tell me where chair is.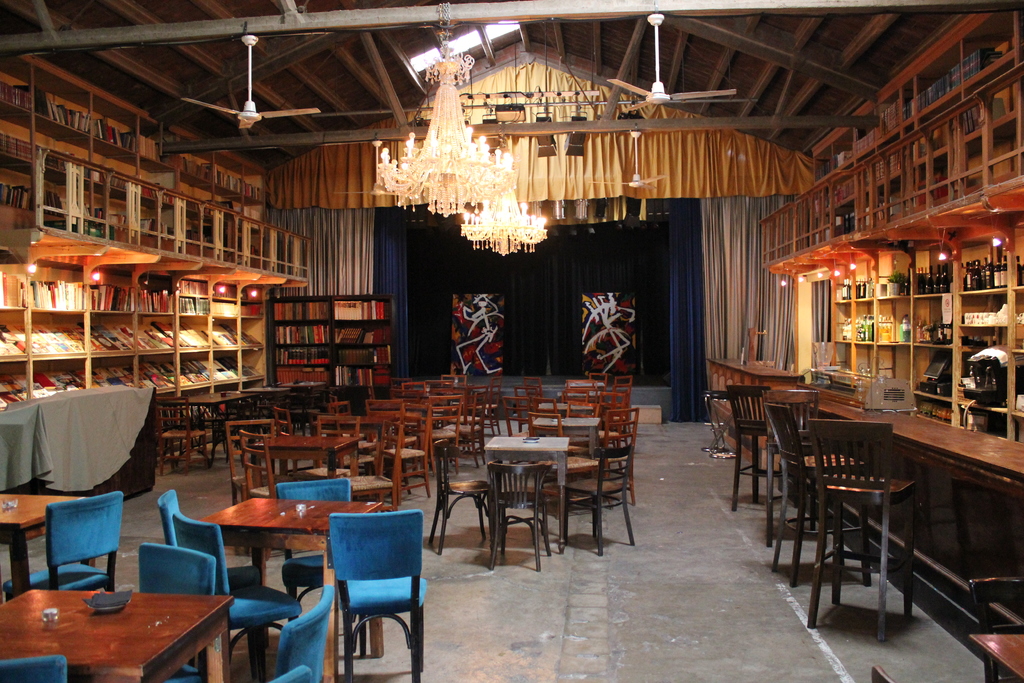
chair is at rect(170, 509, 299, 682).
